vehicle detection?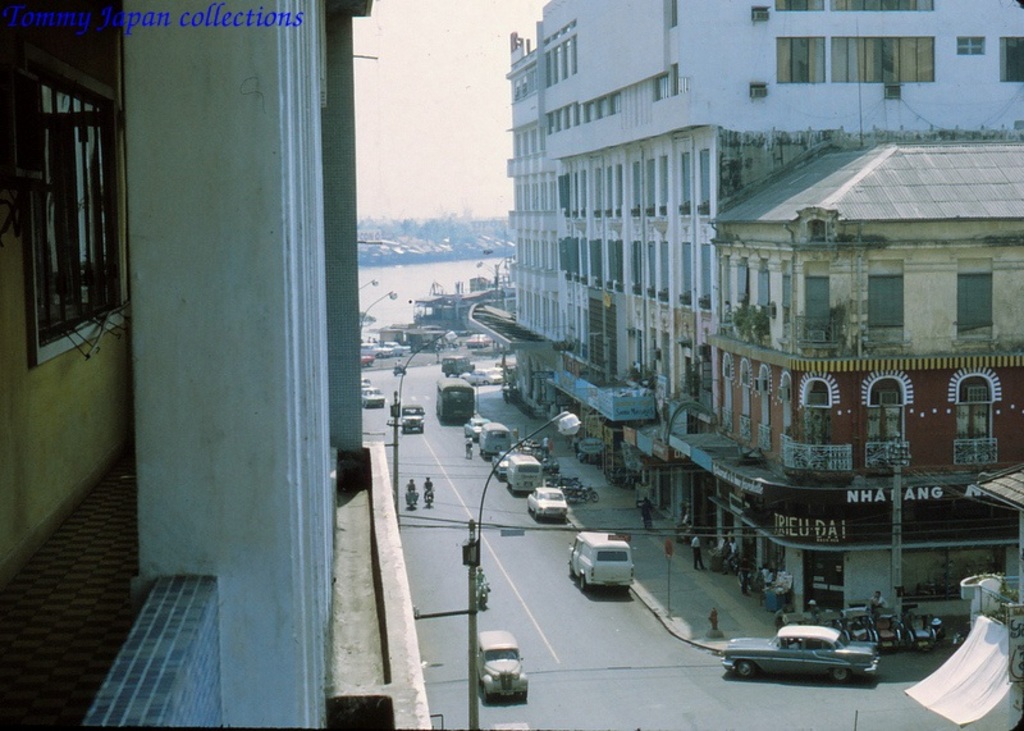
x1=518 y1=485 x2=566 y2=520
